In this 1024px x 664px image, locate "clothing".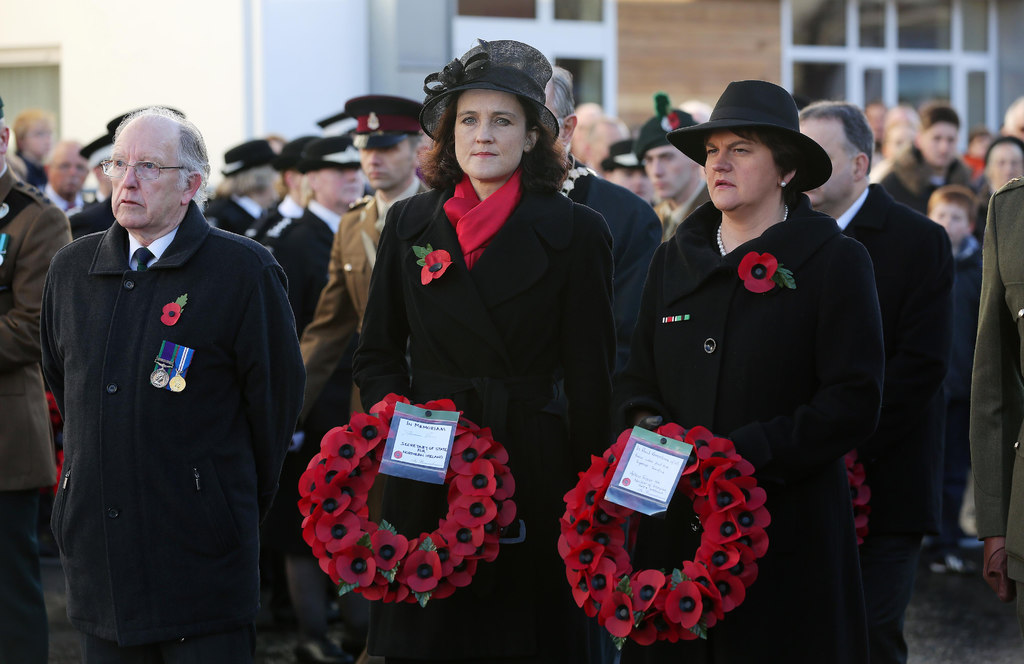
Bounding box: l=353, t=183, r=619, b=663.
